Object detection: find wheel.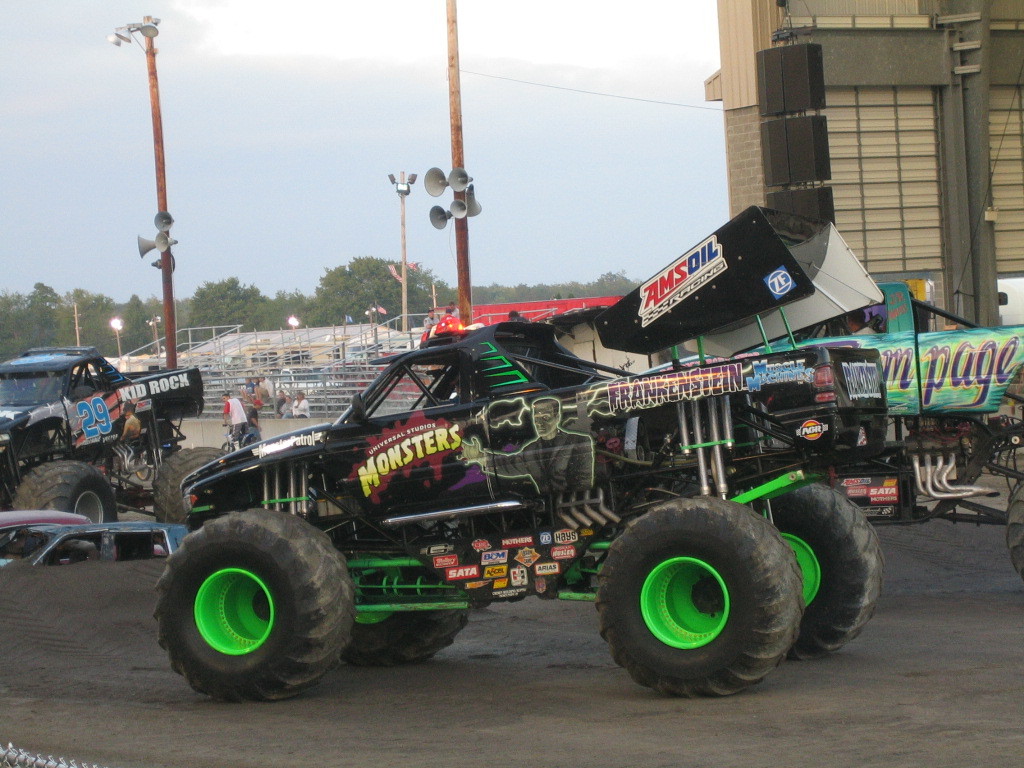
158 511 350 696.
